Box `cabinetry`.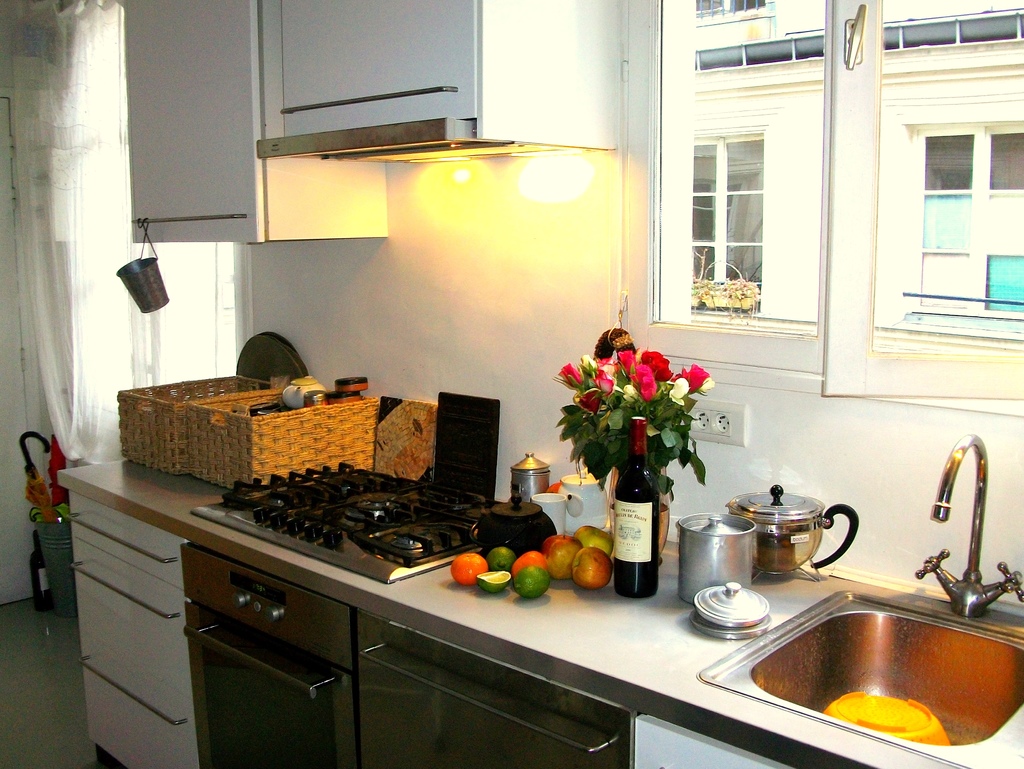
x1=278, y1=0, x2=613, y2=153.
